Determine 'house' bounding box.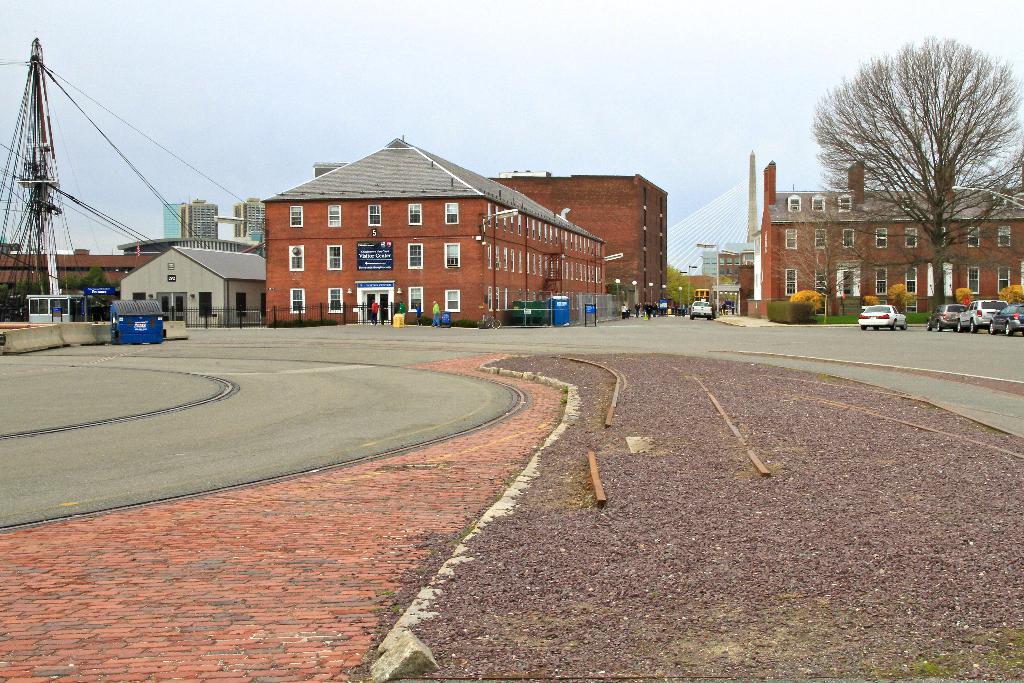
Determined: rect(753, 155, 1023, 324).
